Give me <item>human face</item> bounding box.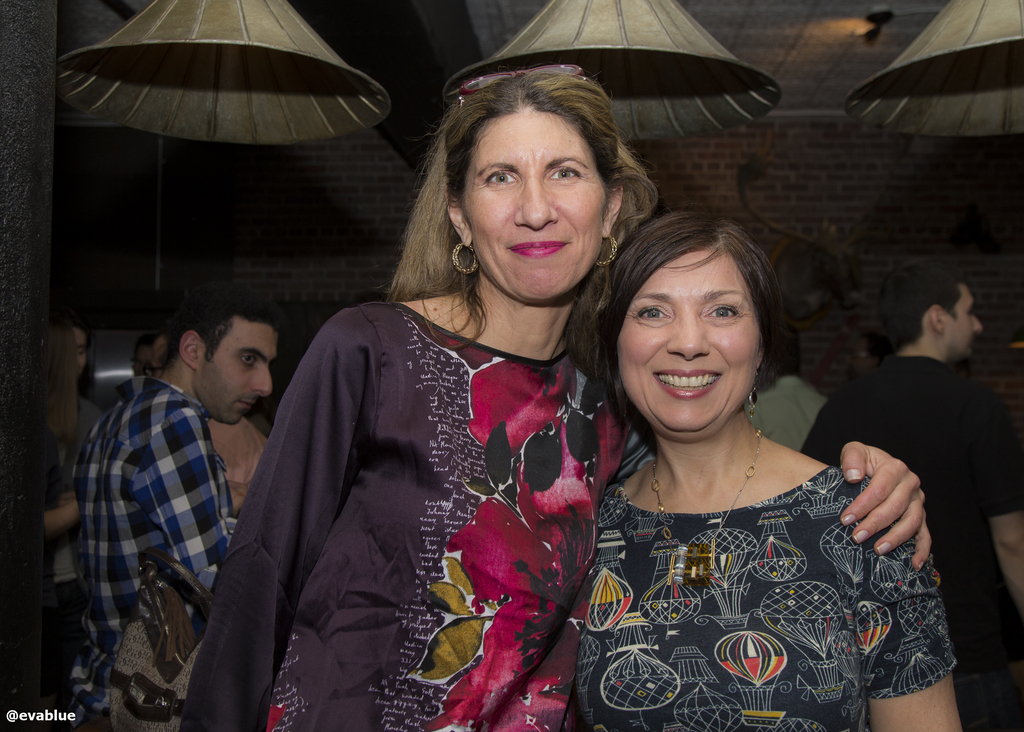
box(617, 249, 767, 434).
